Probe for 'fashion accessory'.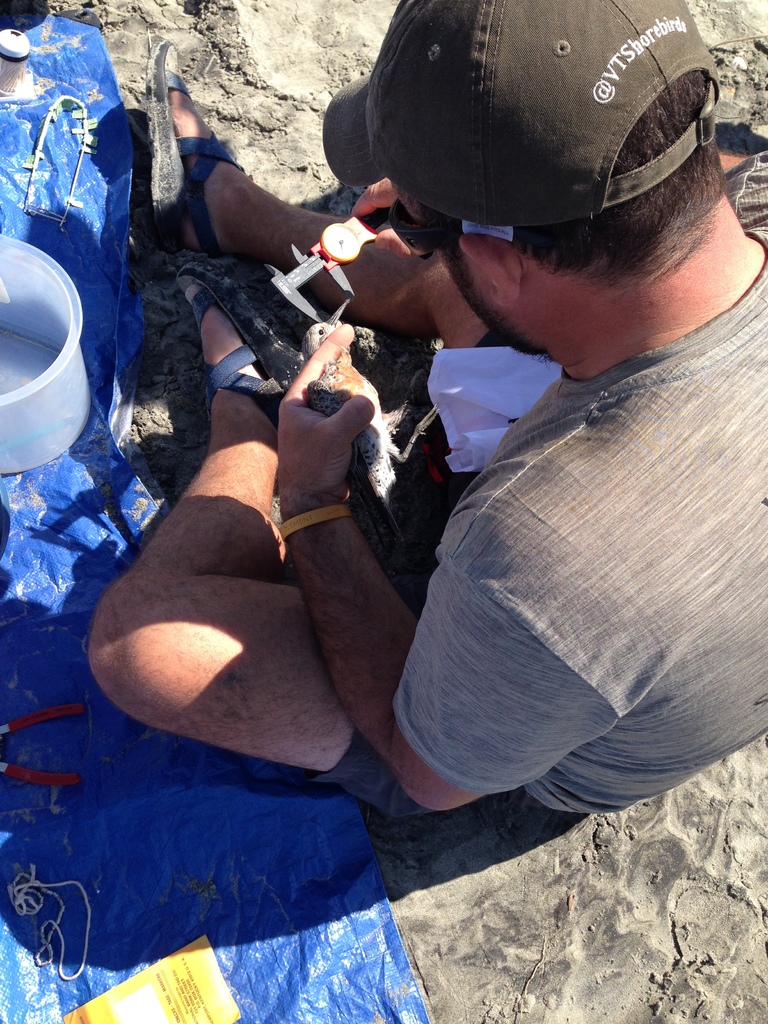
Probe result: x1=150, y1=42, x2=248, y2=257.
